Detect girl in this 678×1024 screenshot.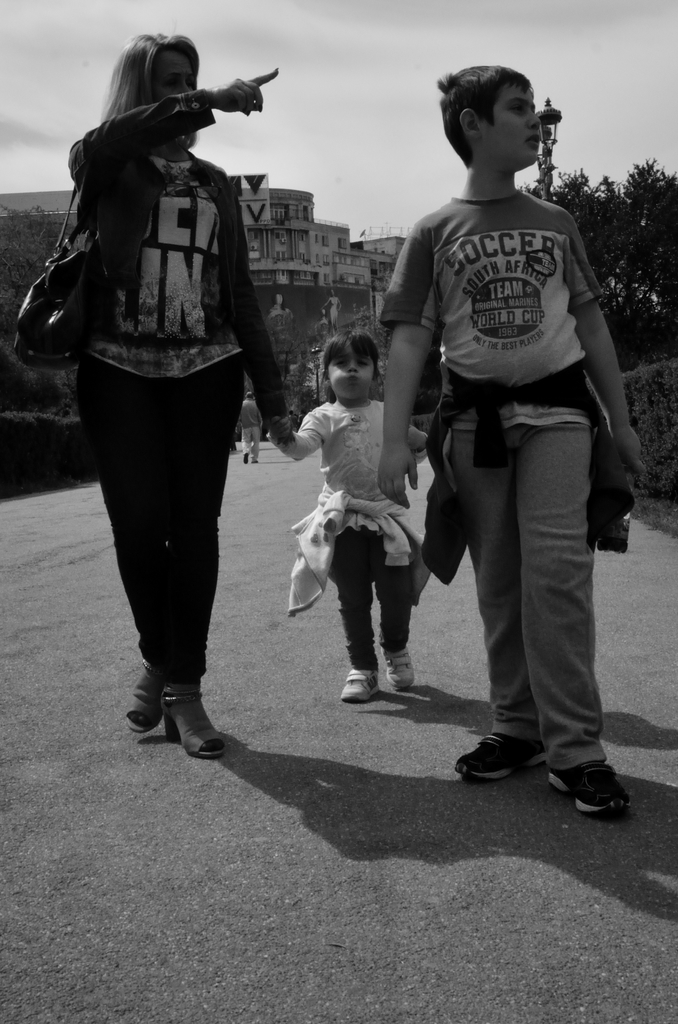
Detection: bbox(272, 333, 436, 700).
